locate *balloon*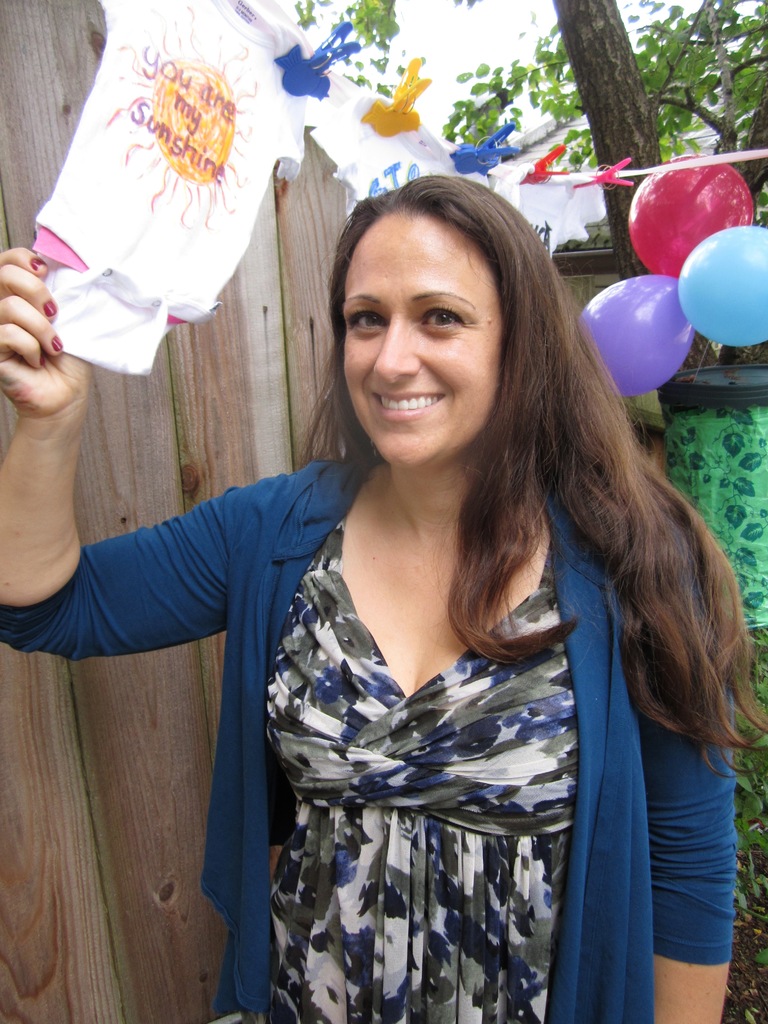
pyautogui.locateOnScreen(576, 273, 697, 401)
